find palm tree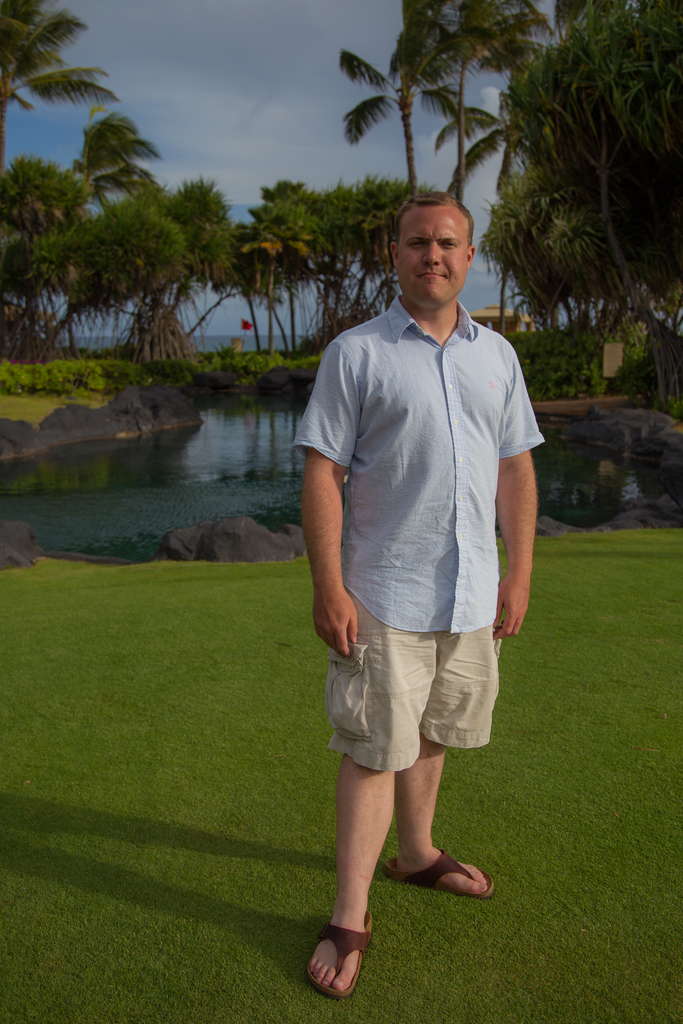
detection(334, 47, 503, 214)
